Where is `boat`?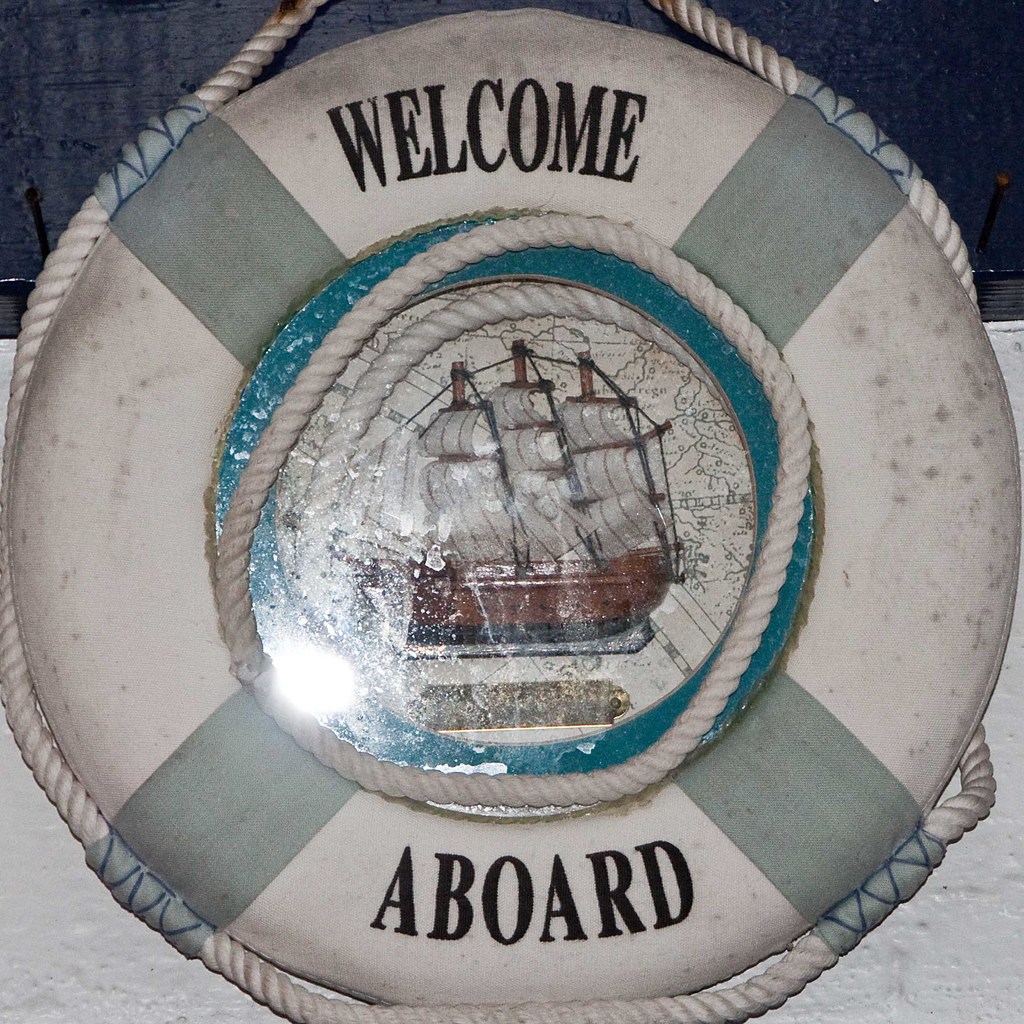
locate(362, 338, 689, 652).
